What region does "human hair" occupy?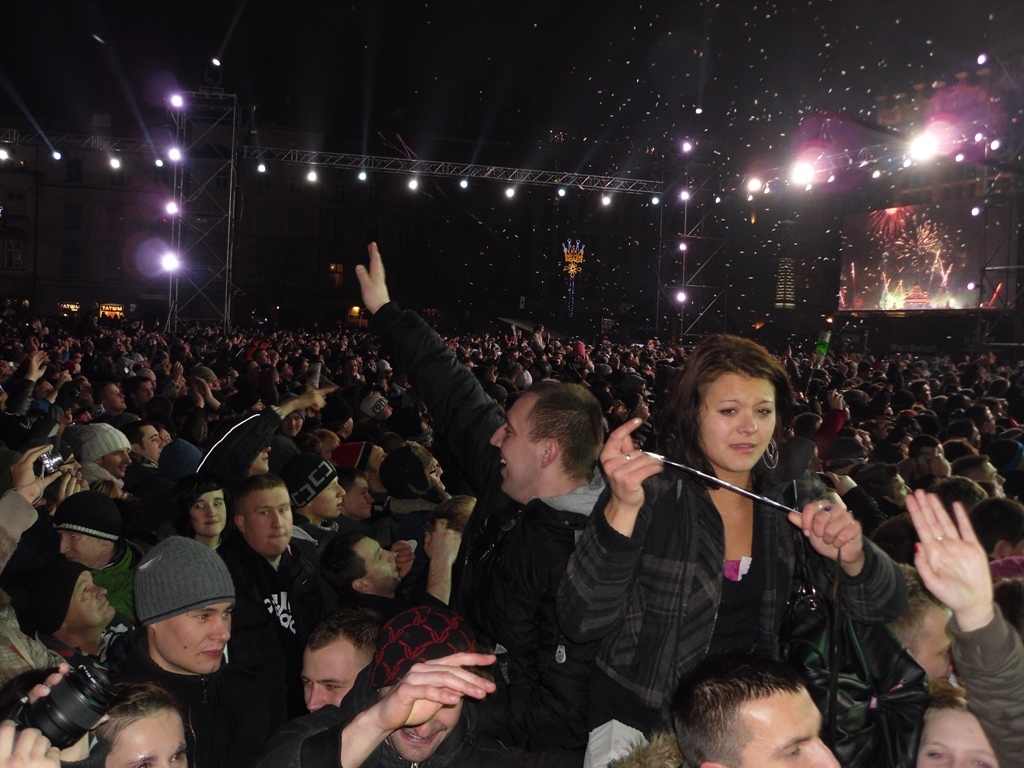
121, 420, 150, 444.
